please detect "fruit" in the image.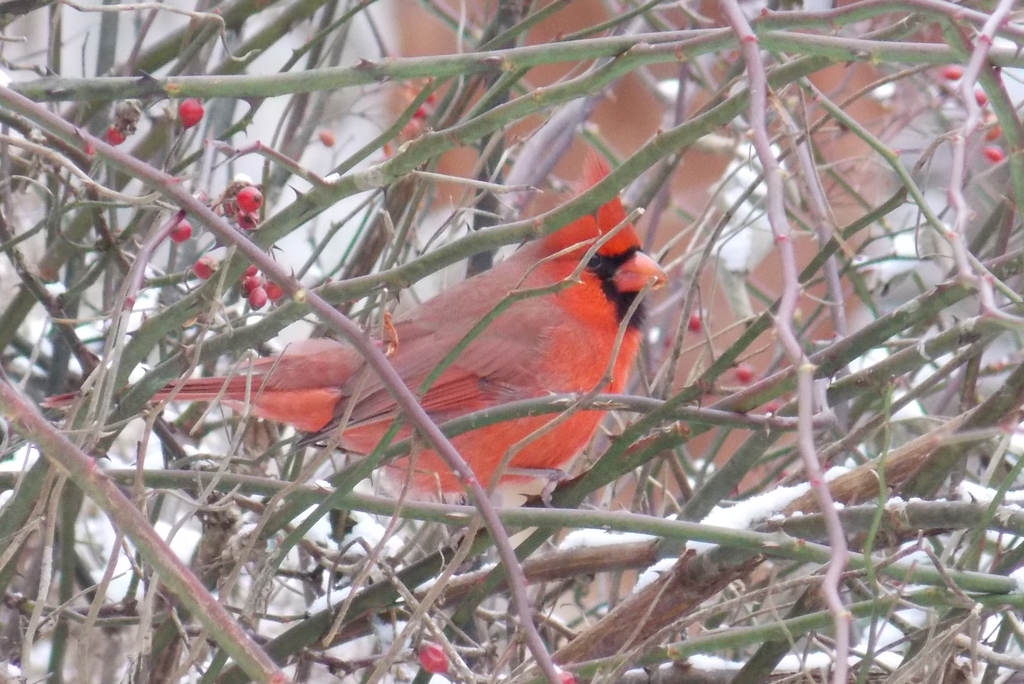
<box>243,264,279,322</box>.
